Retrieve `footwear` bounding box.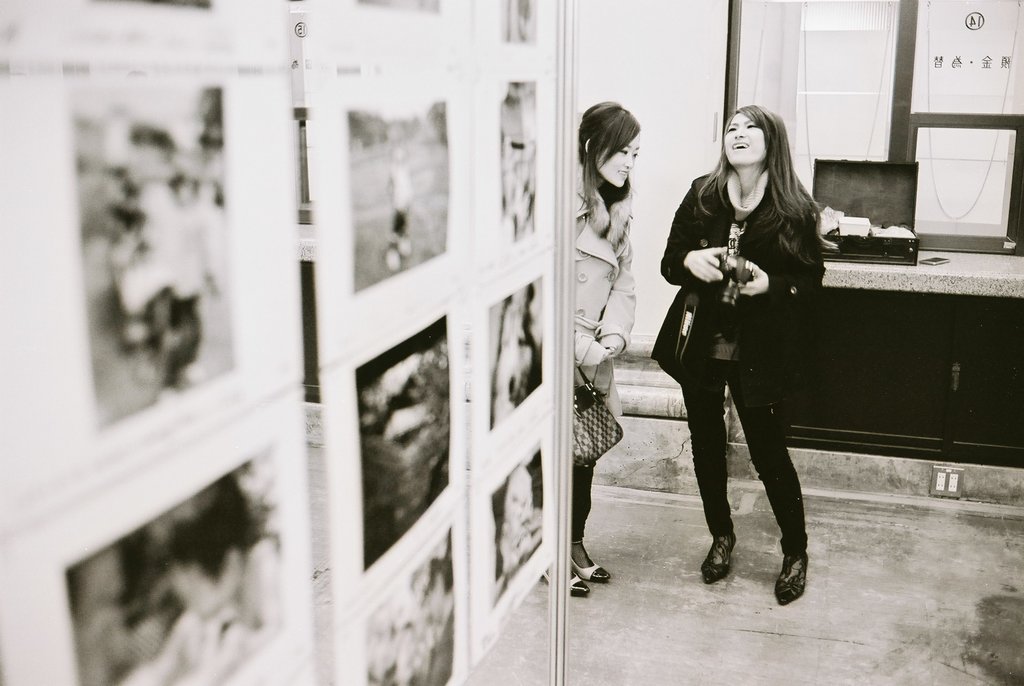
Bounding box: [left=774, top=532, right=826, bottom=611].
